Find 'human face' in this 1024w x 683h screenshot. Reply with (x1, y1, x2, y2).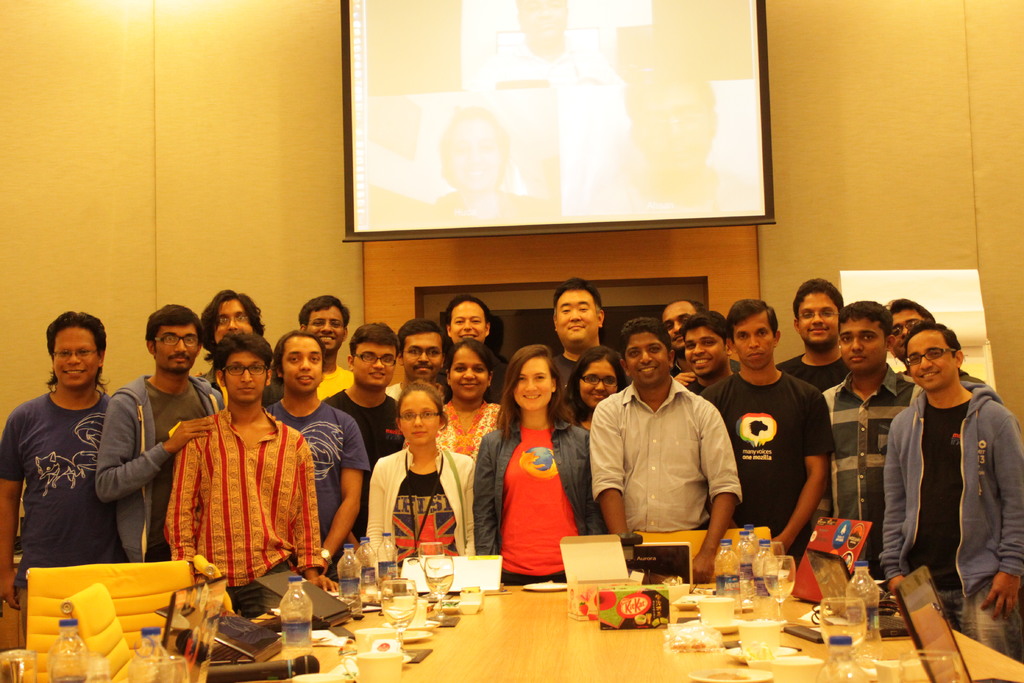
(211, 295, 253, 347).
